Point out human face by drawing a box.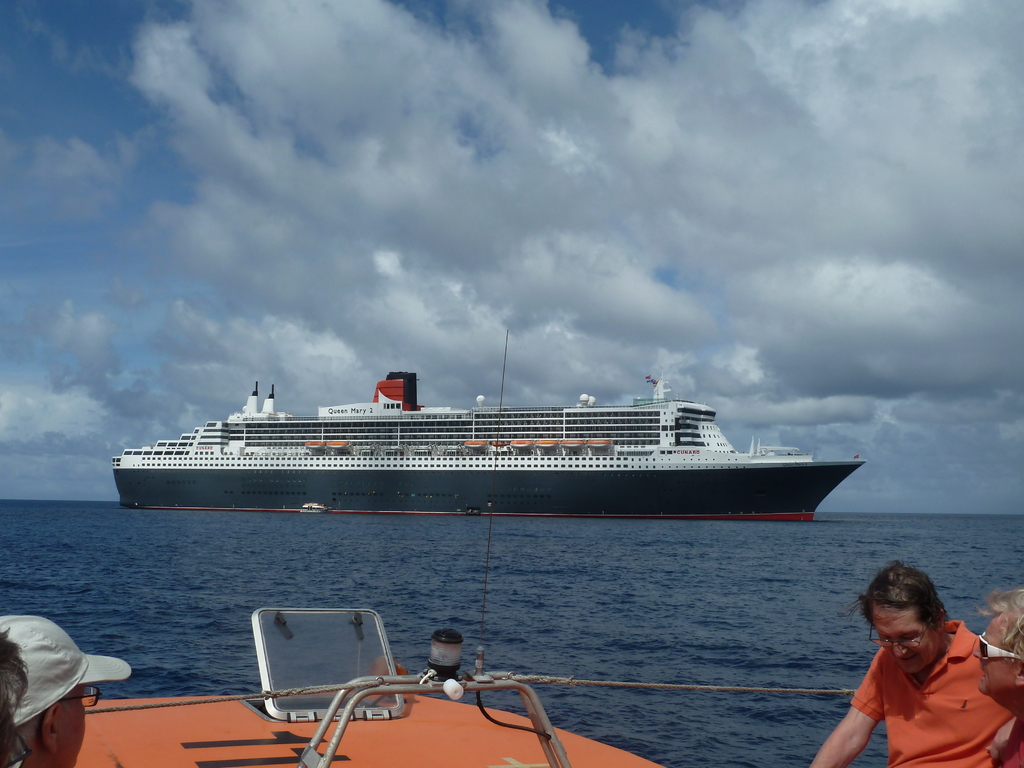
bbox(972, 614, 1014, 698).
